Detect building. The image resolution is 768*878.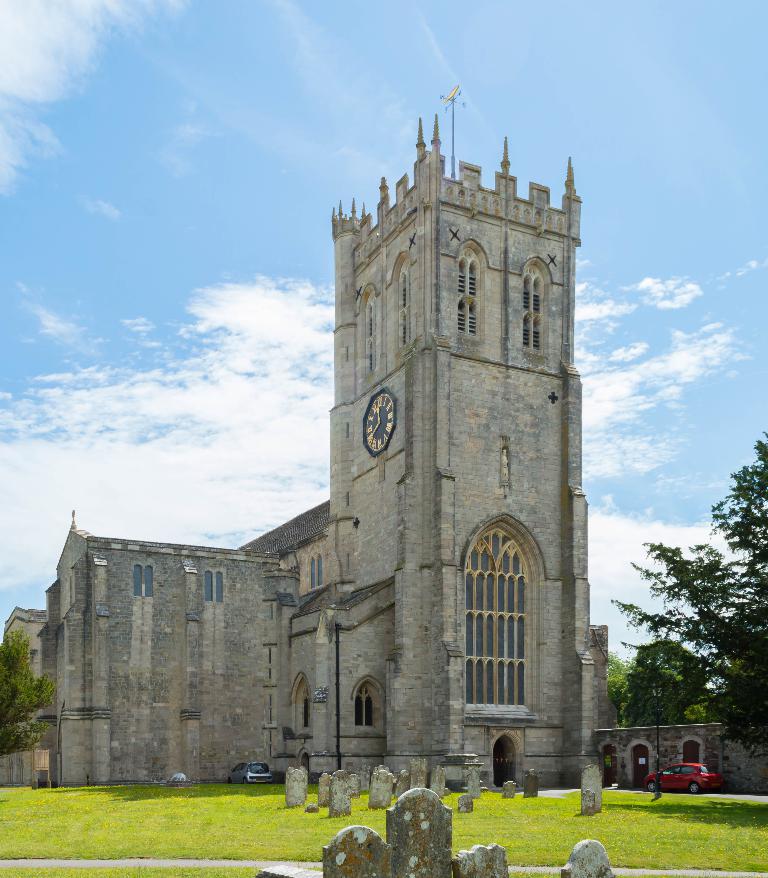
<bbox>1, 91, 767, 790</bbox>.
